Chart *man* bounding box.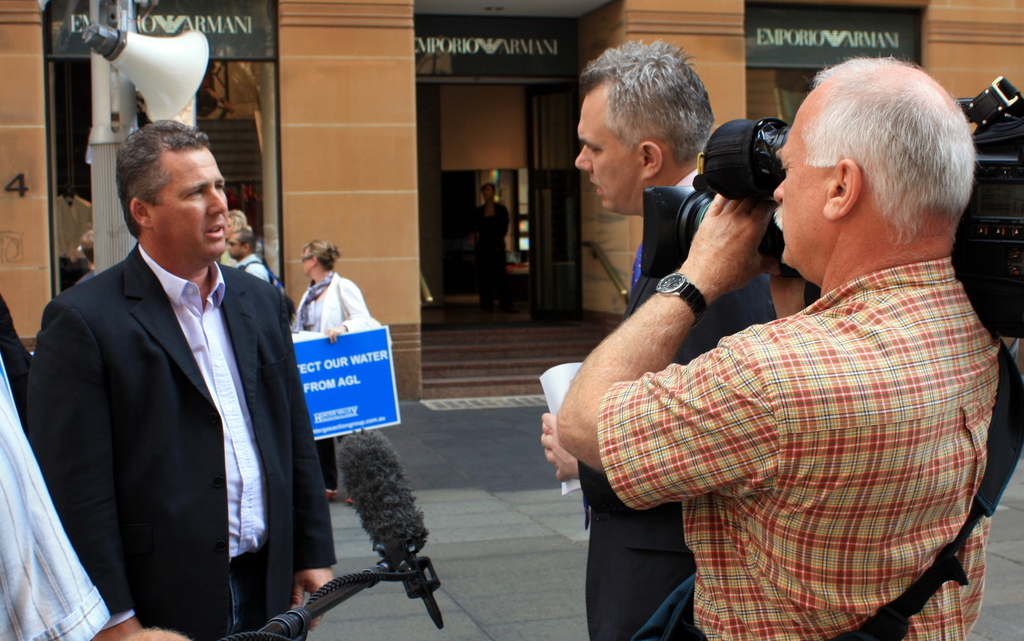
Charted: box(220, 204, 250, 269).
